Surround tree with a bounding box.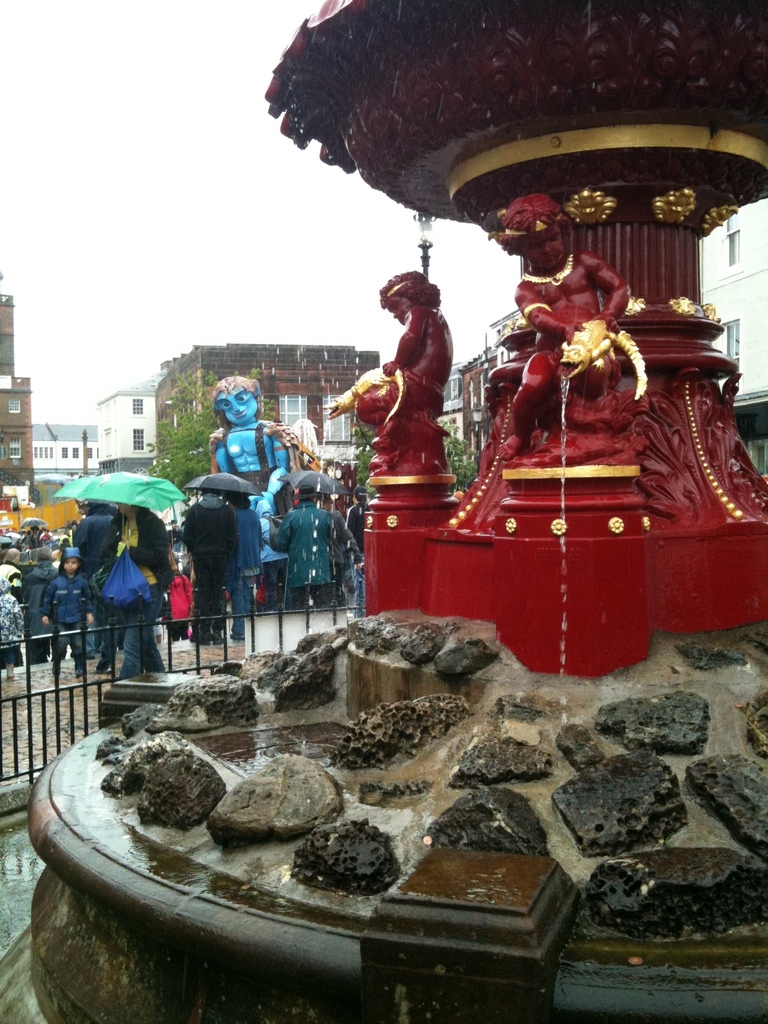
bbox=(140, 375, 225, 488).
